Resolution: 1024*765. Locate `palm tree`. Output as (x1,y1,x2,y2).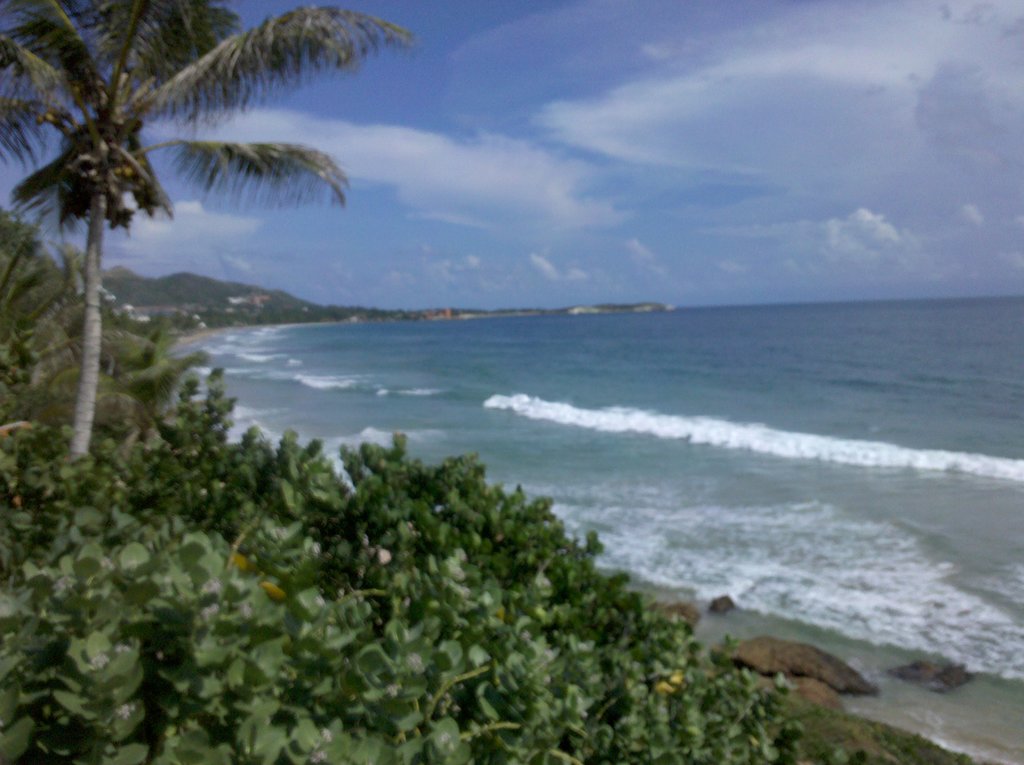
(31,47,364,473).
